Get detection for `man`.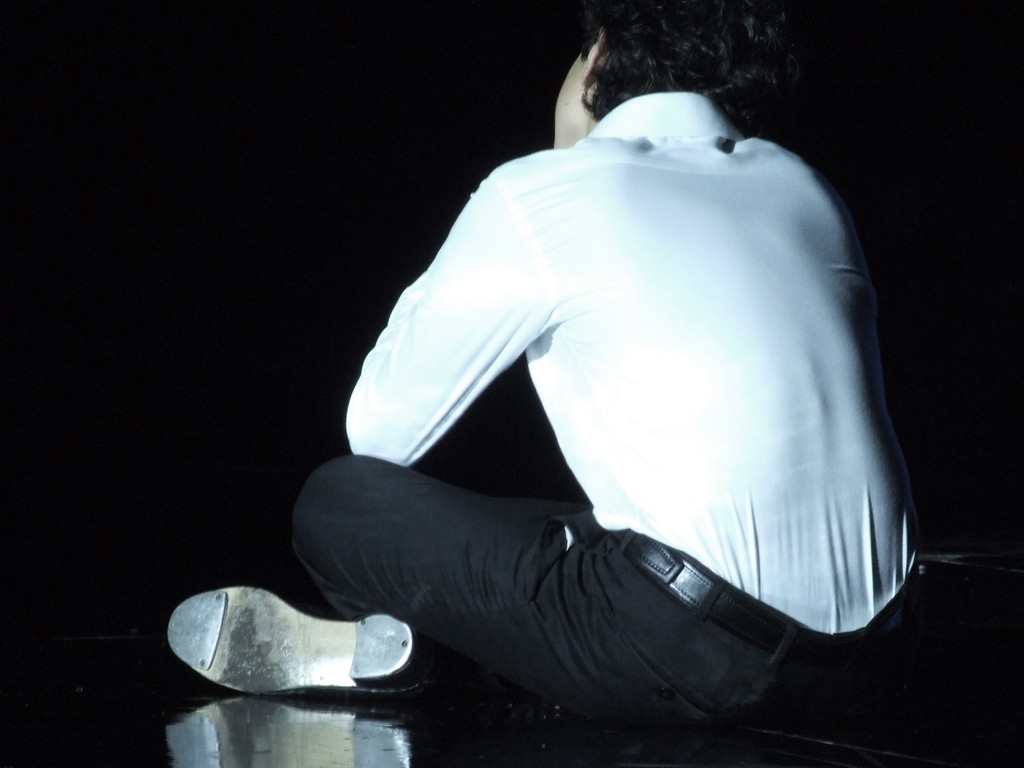
Detection: [228,25,996,742].
